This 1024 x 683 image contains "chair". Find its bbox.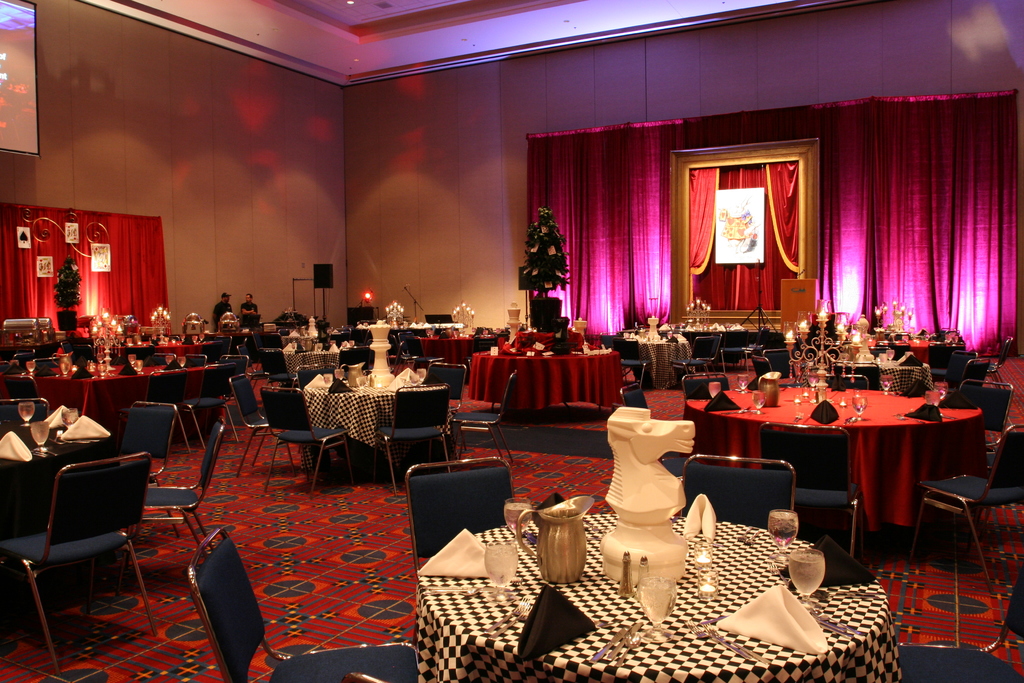
left=22, top=427, right=148, bottom=656.
